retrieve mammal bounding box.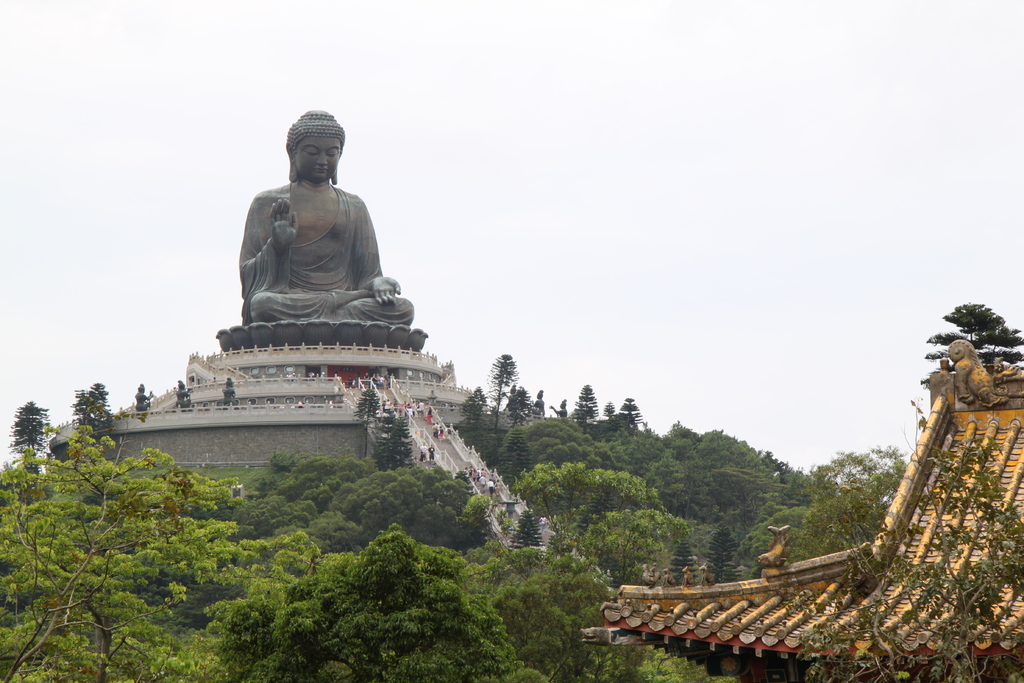
Bounding box: select_region(661, 564, 676, 586).
